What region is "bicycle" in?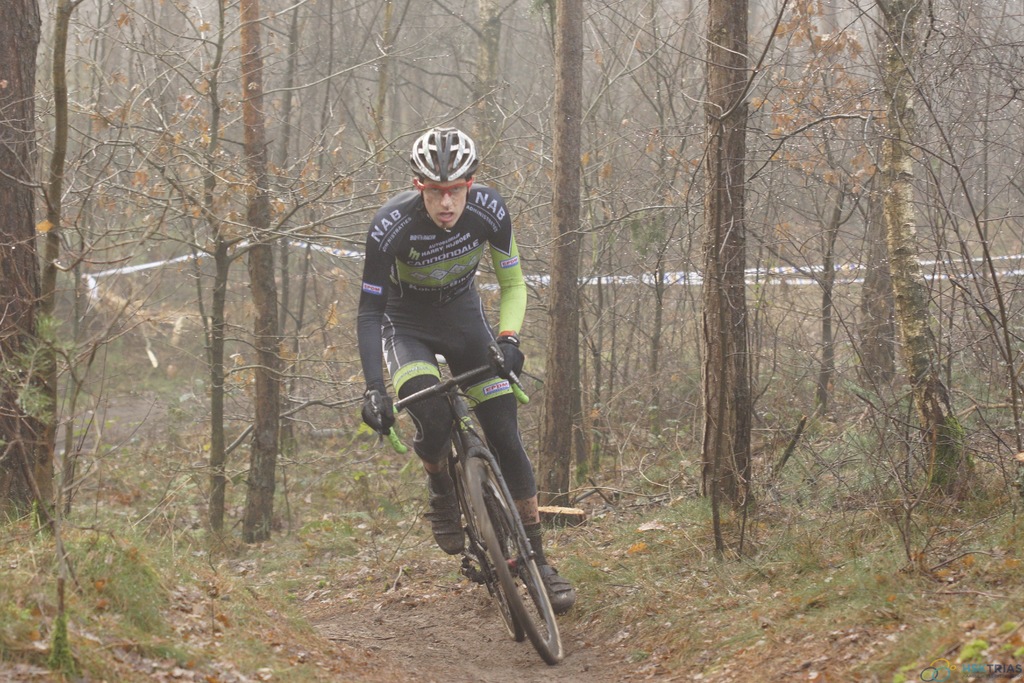
bbox=[371, 351, 554, 661].
